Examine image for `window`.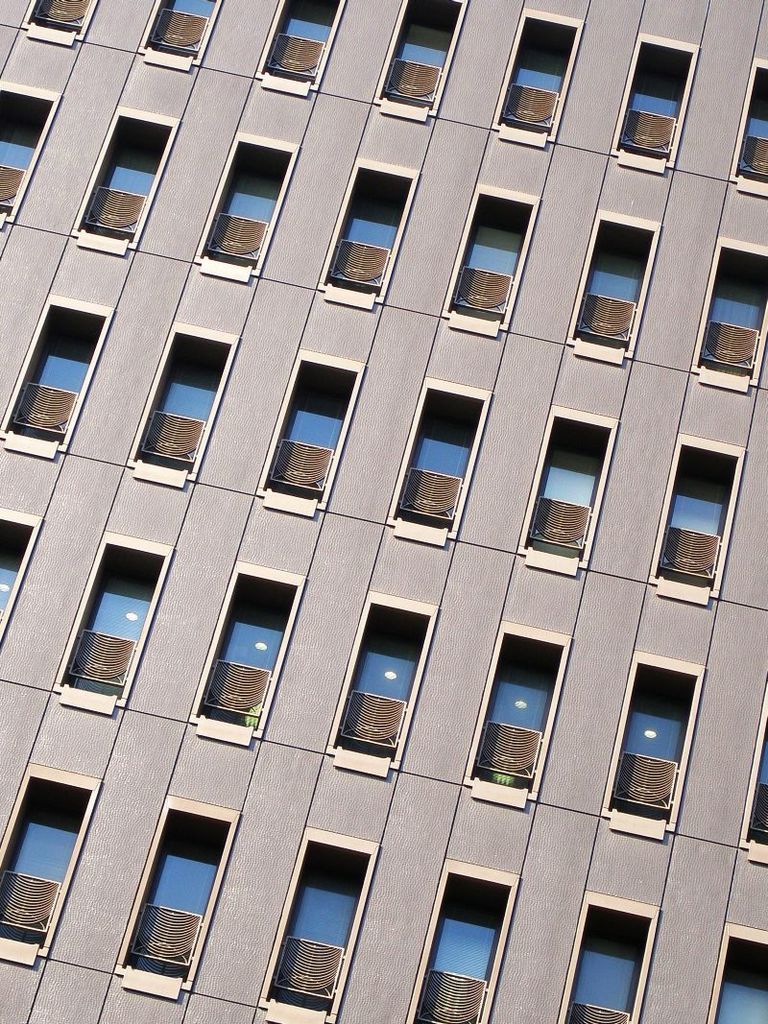
Examination result: bbox=[573, 220, 659, 352].
